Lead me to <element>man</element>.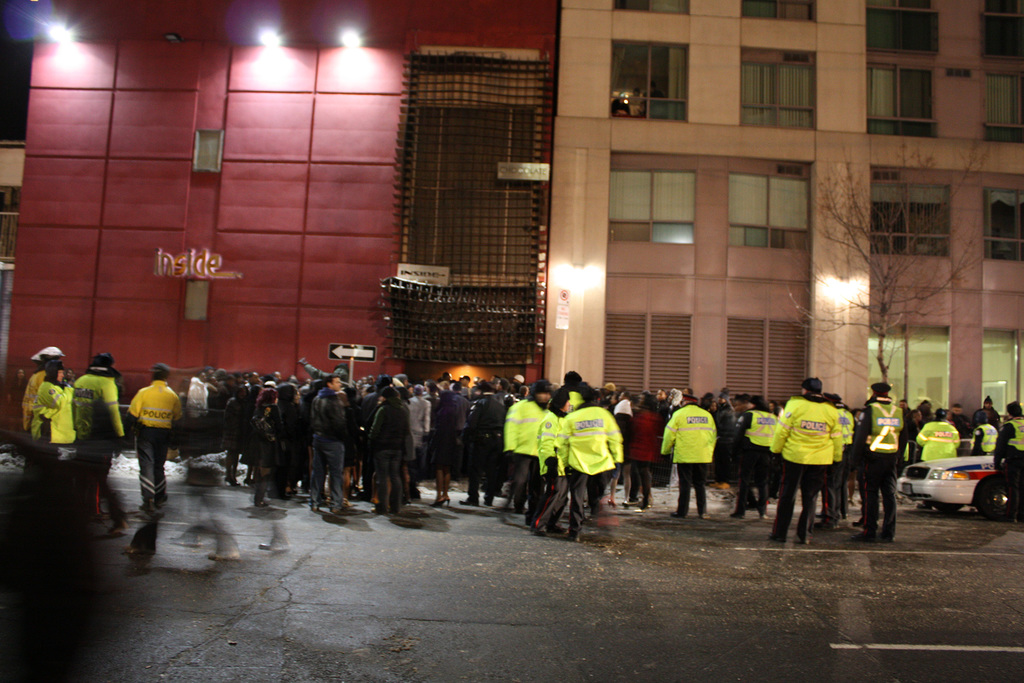
Lead to pyautogui.locateOnScreen(553, 386, 623, 544).
